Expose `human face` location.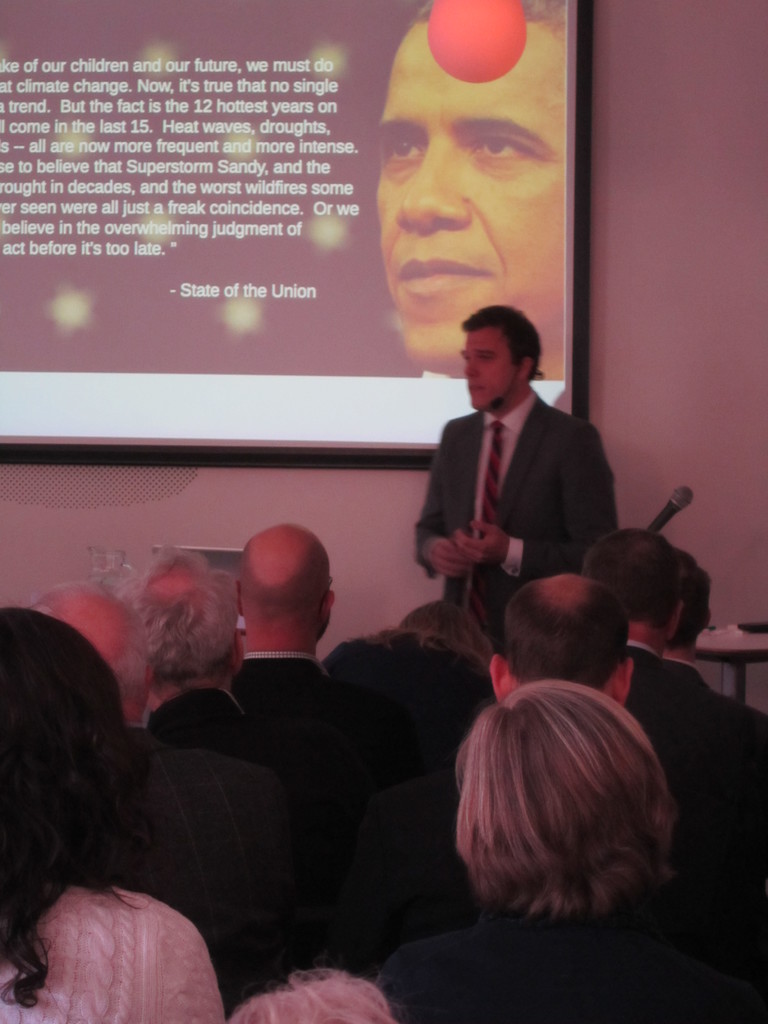
Exposed at bbox=(460, 330, 504, 410).
